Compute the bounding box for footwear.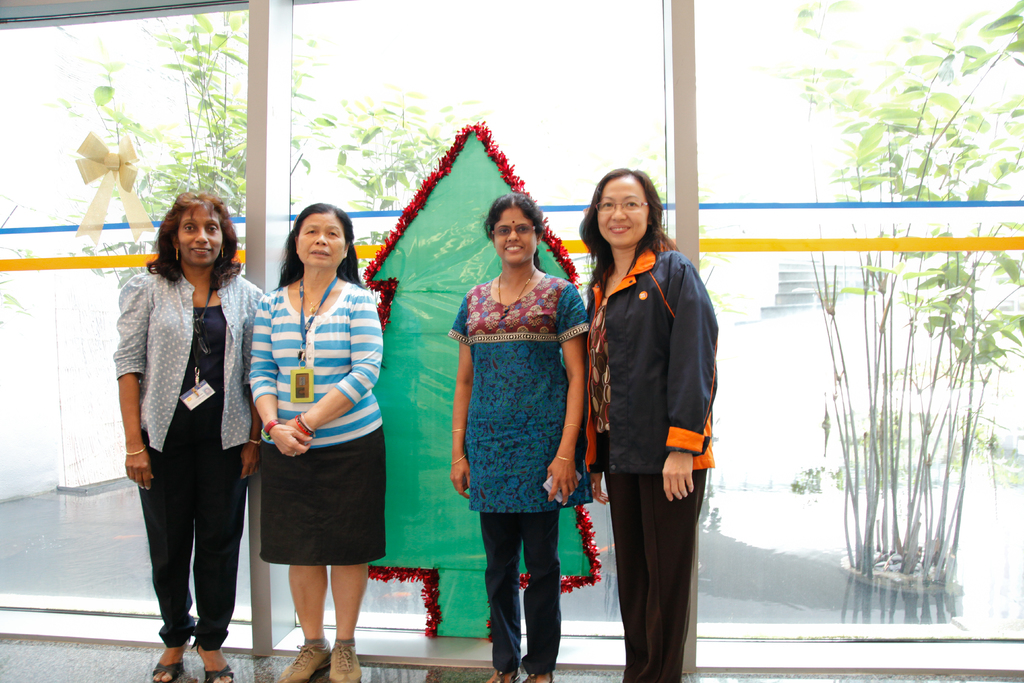
(200, 630, 230, 682).
